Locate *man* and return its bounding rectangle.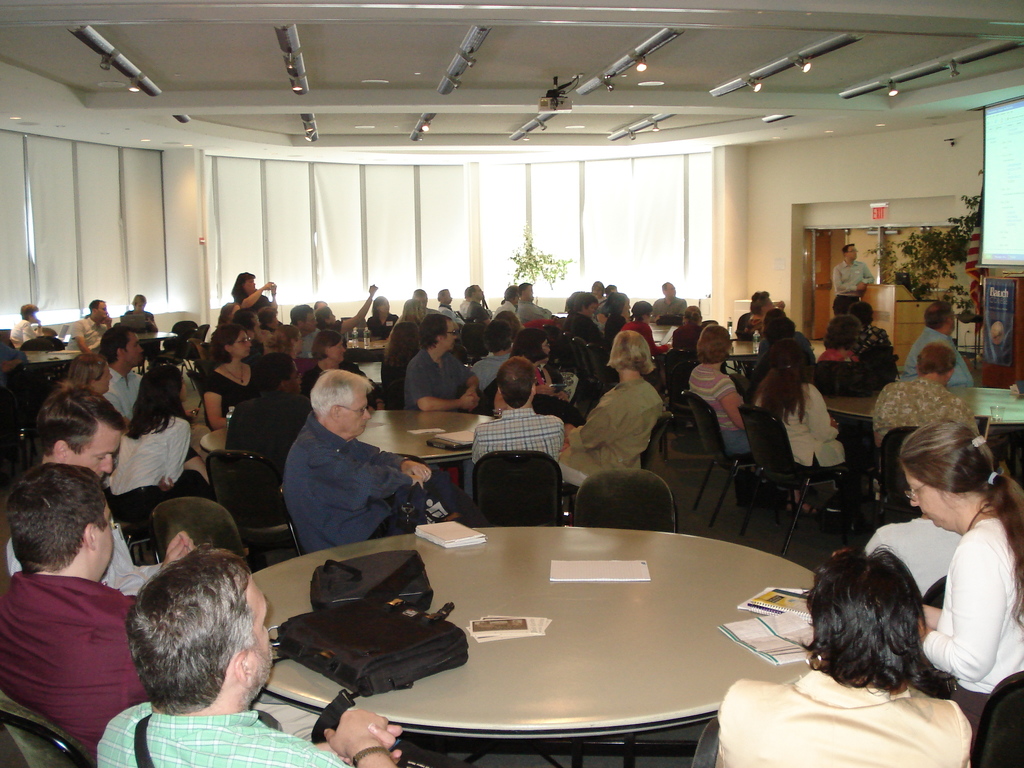
l=289, t=307, r=325, b=364.
